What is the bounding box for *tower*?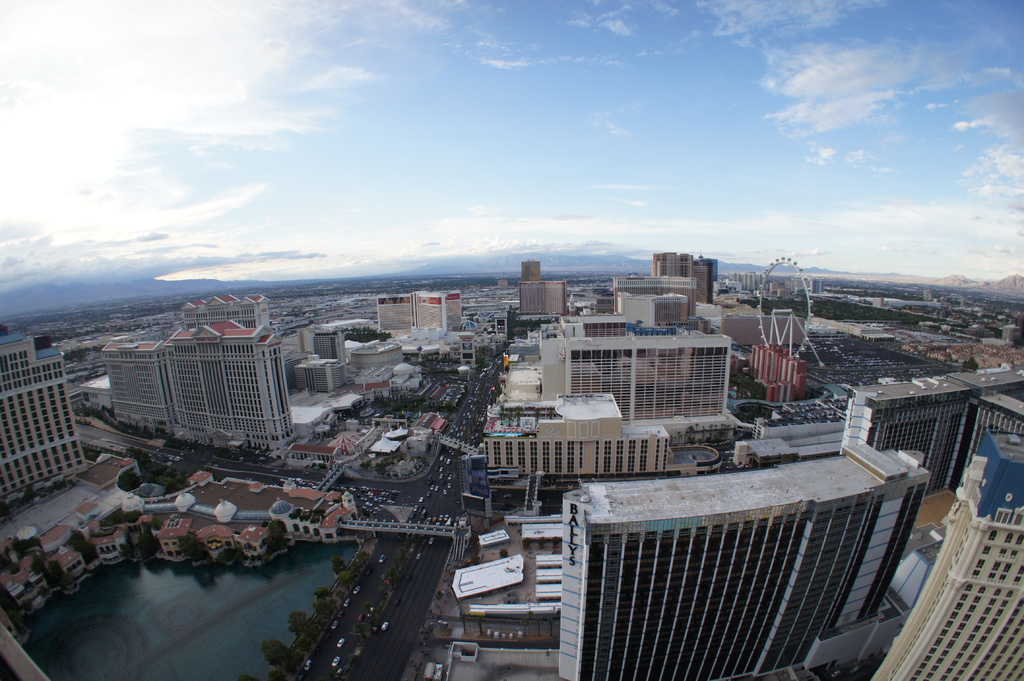
bbox=[613, 292, 691, 333].
